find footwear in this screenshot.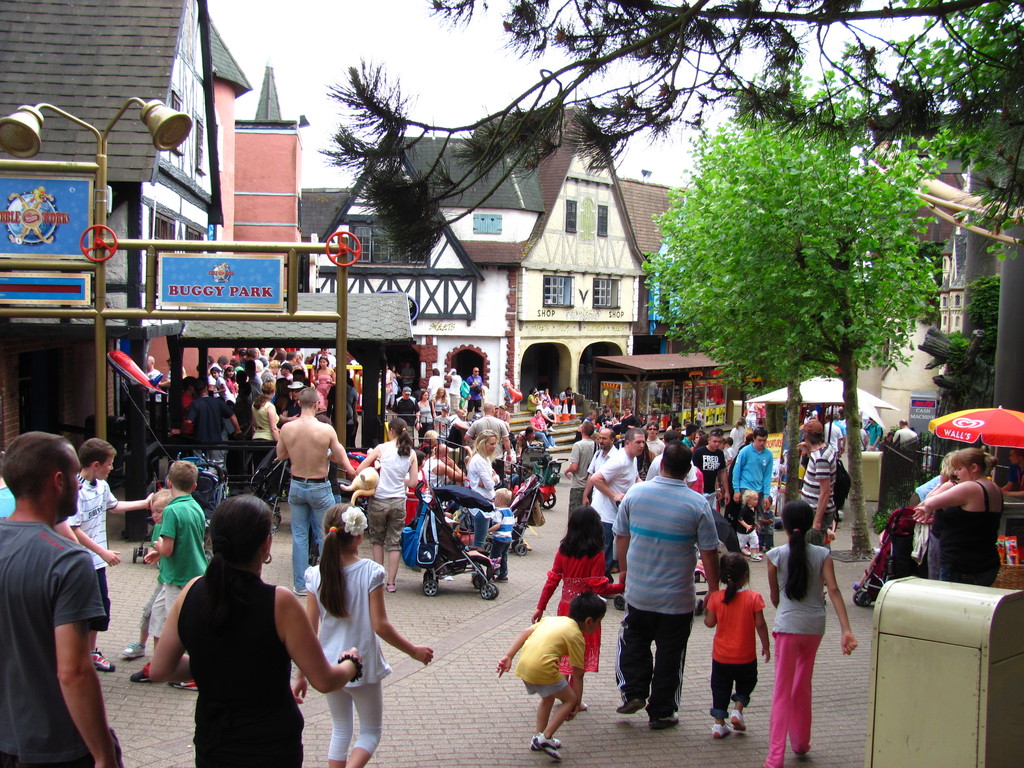
The bounding box for footwear is 652 705 682 728.
